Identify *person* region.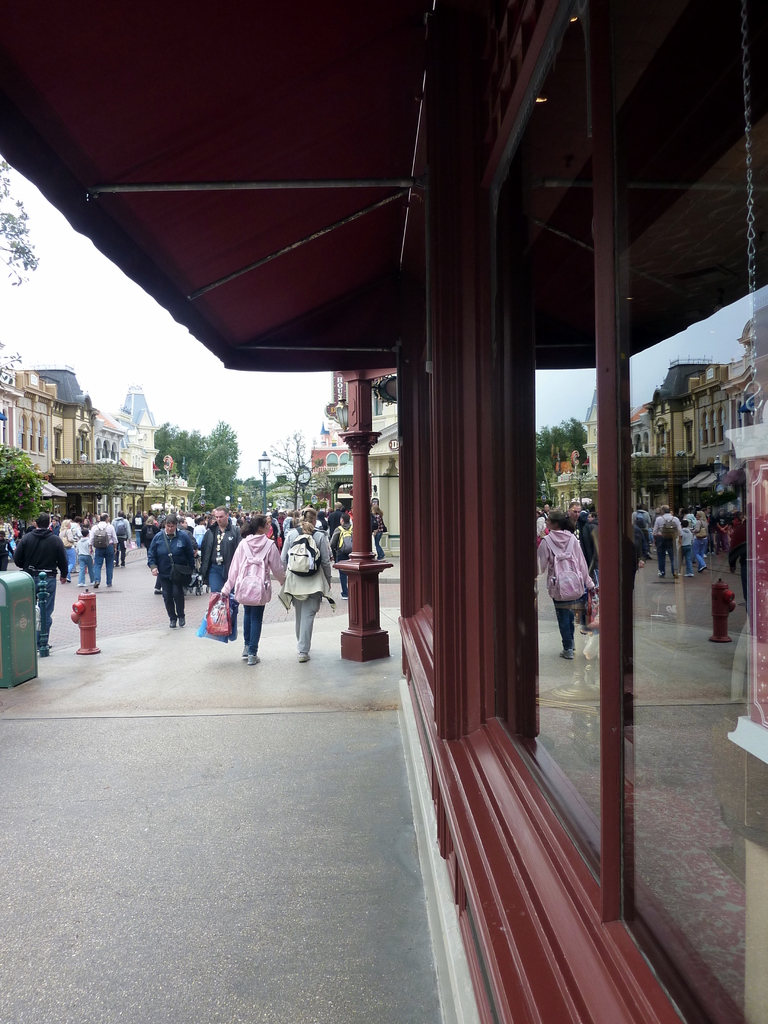
Region: x1=635, y1=502, x2=651, y2=561.
